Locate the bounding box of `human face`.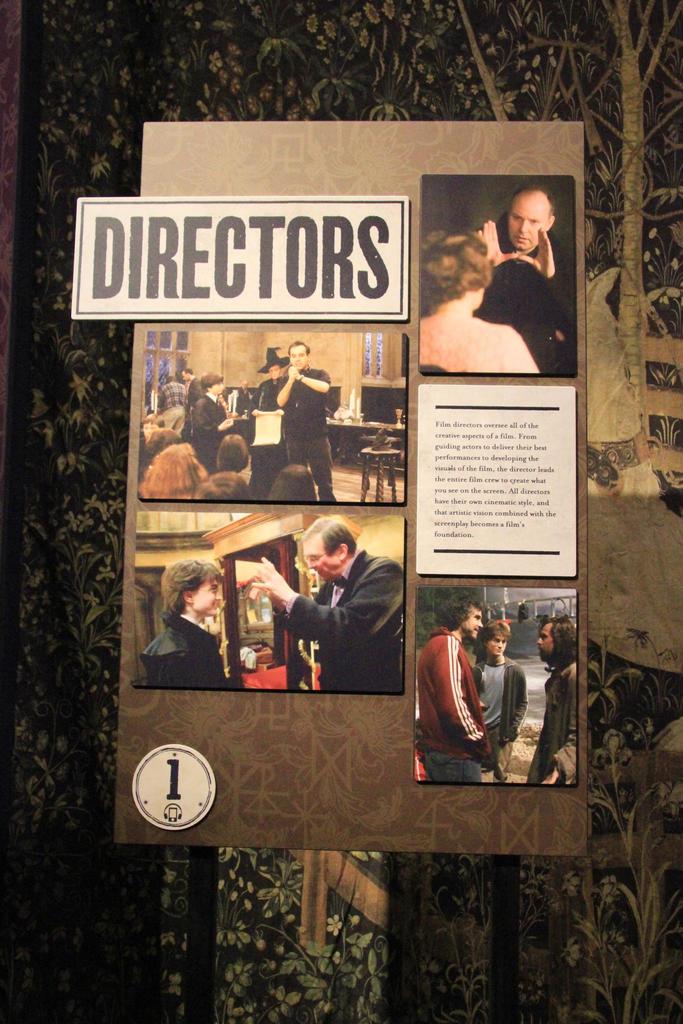
Bounding box: bbox(488, 634, 507, 655).
